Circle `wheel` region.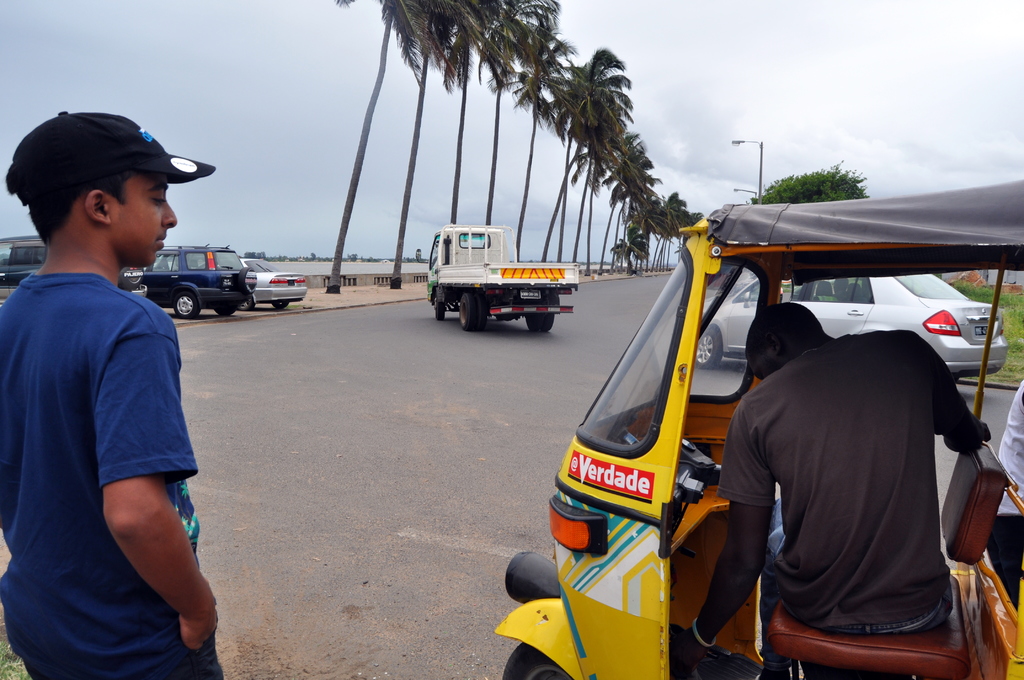
Region: 435 293 445 320.
